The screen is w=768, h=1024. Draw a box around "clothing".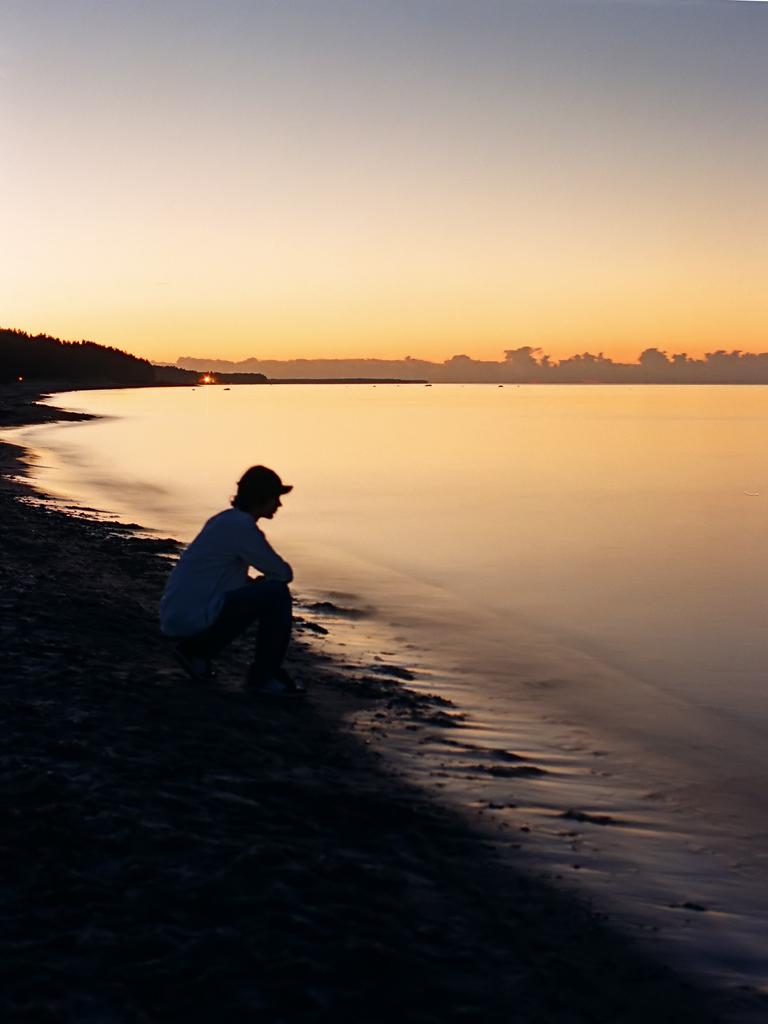
{"left": 160, "top": 504, "right": 298, "bottom": 667}.
